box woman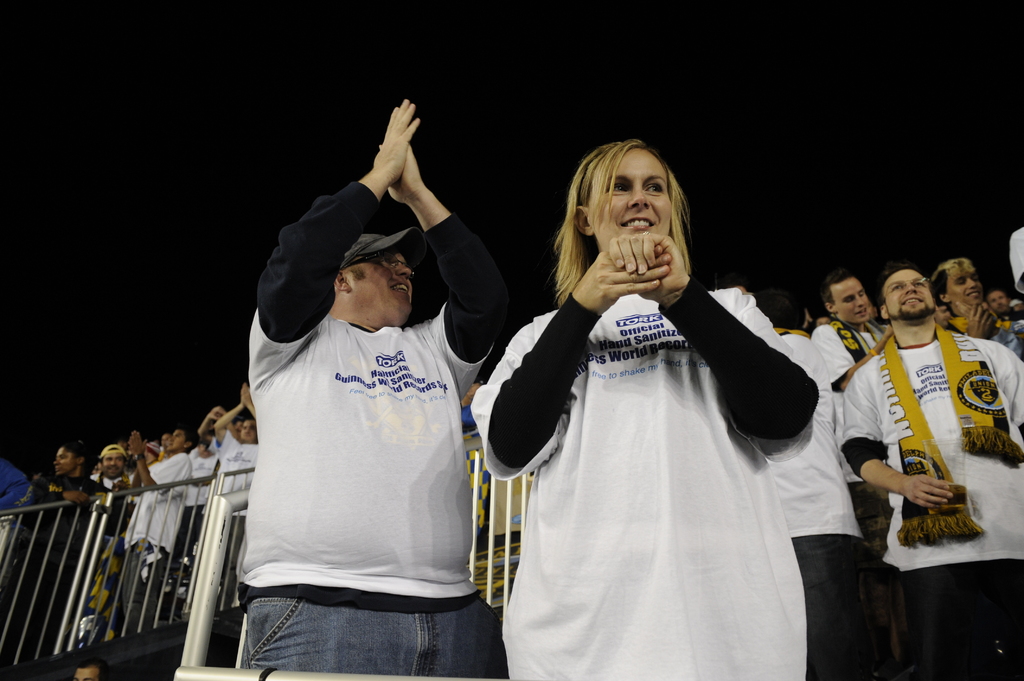
0 440 134 664
